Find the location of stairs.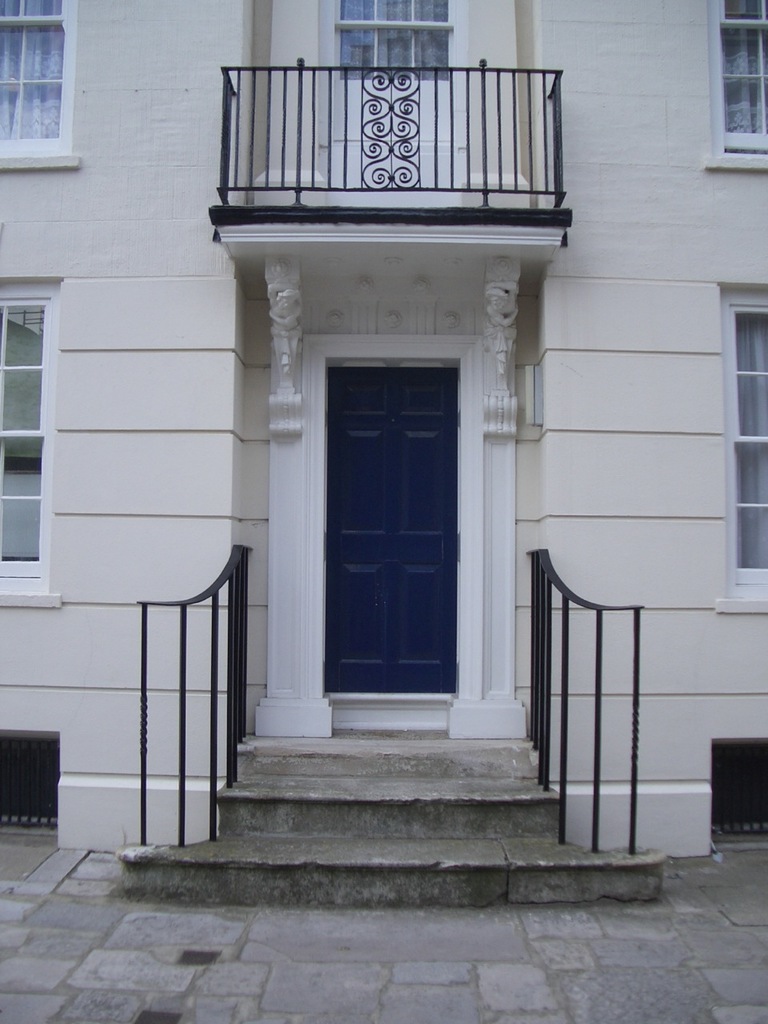
Location: 114 725 672 911.
